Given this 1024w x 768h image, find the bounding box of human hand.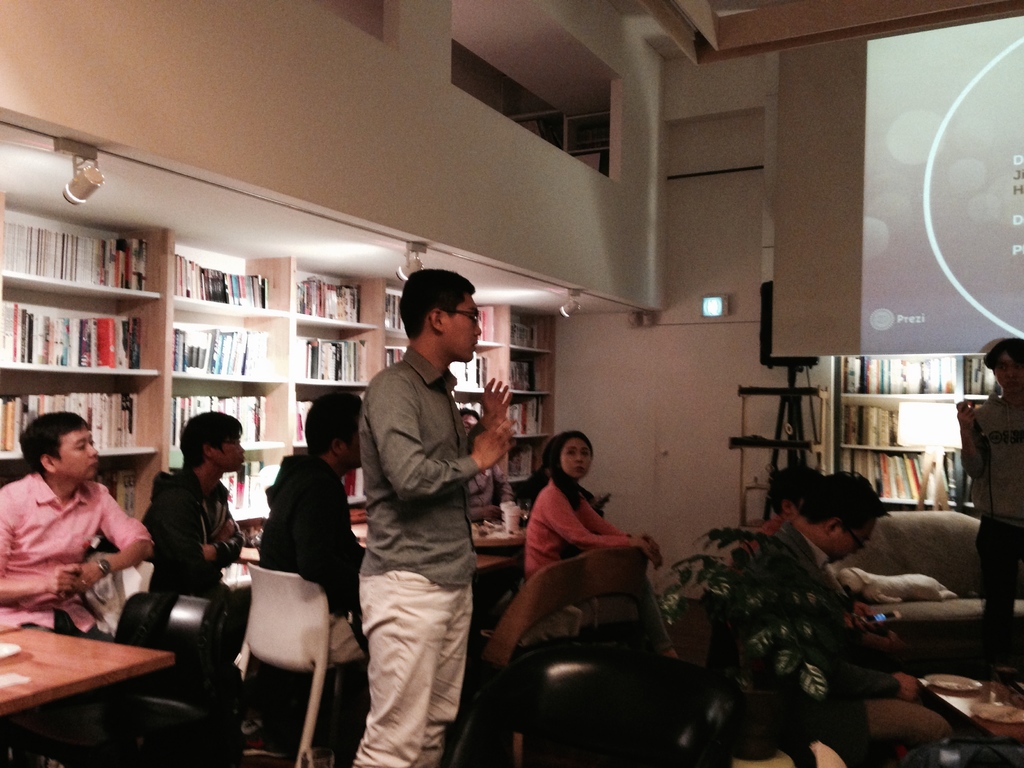
(895, 671, 920, 701).
